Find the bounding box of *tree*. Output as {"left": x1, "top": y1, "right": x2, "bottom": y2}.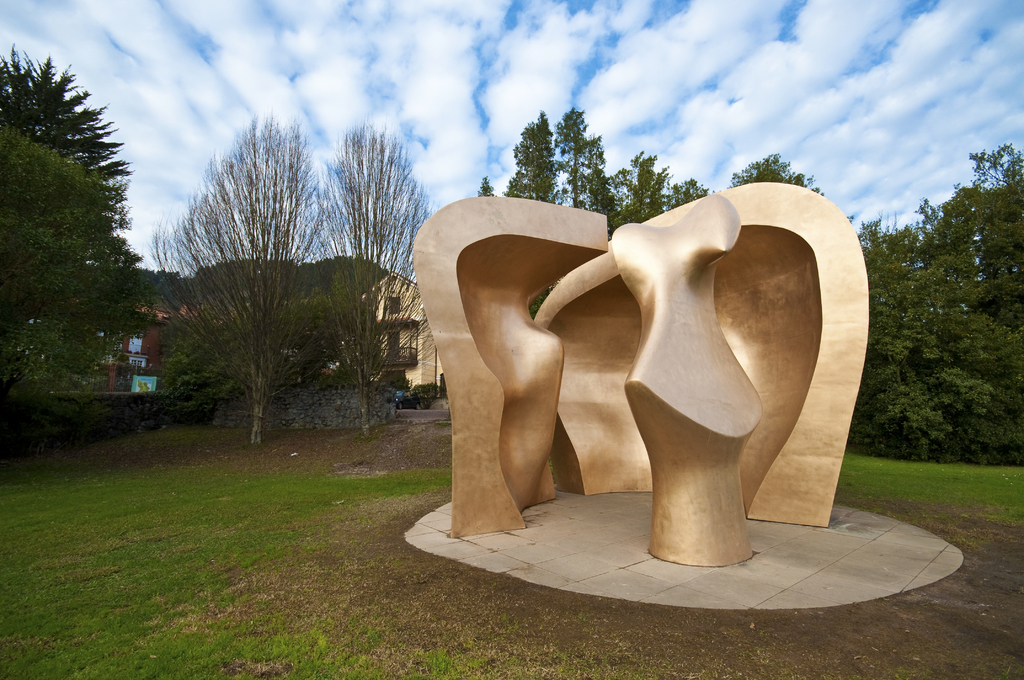
{"left": 0, "top": 39, "right": 148, "bottom": 423}.
